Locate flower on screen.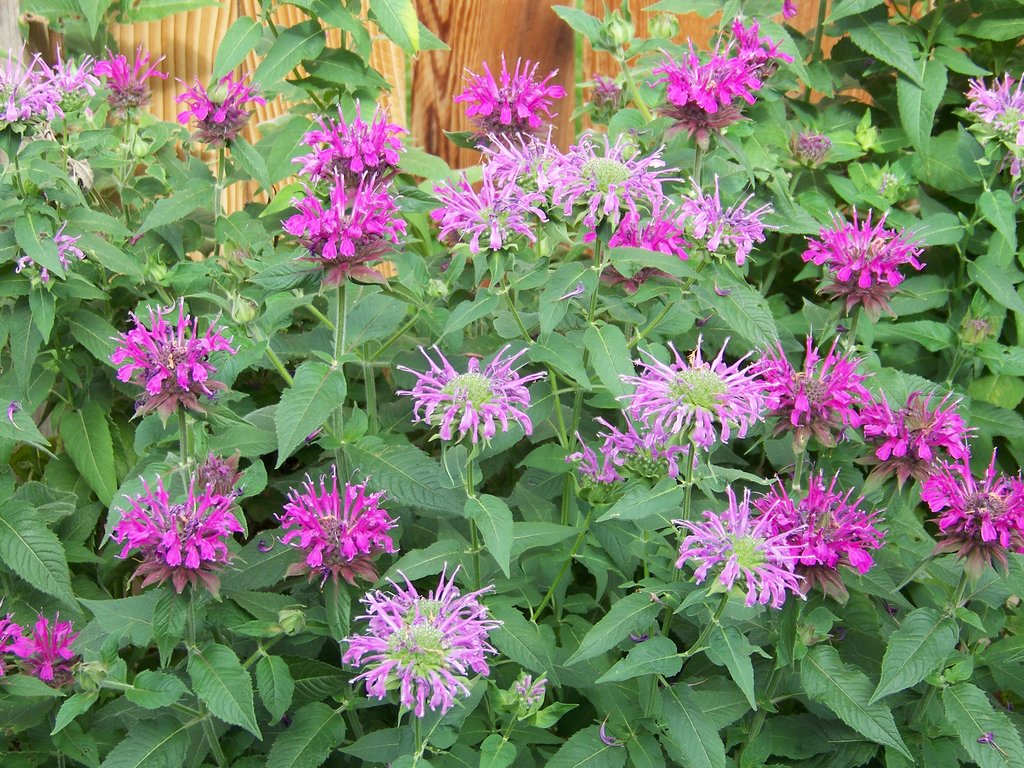
On screen at x1=175 y1=65 x2=257 y2=139.
